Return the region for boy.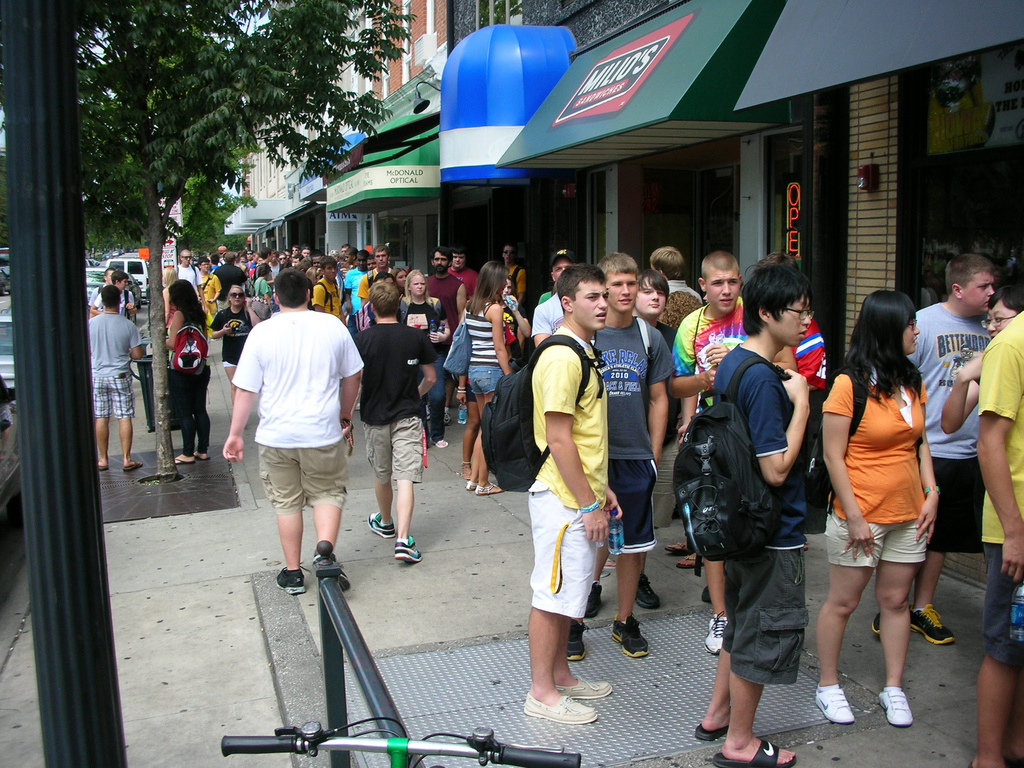
(365, 253, 382, 273).
